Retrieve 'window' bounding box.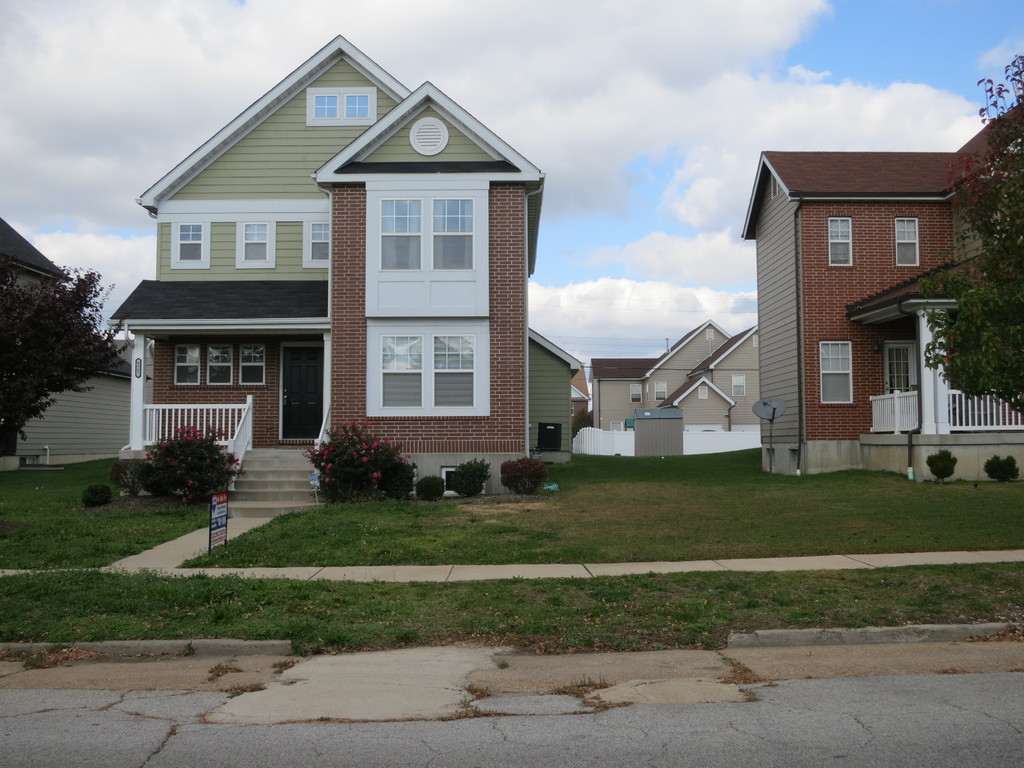
Bounding box: bbox=[707, 328, 712, 341].
